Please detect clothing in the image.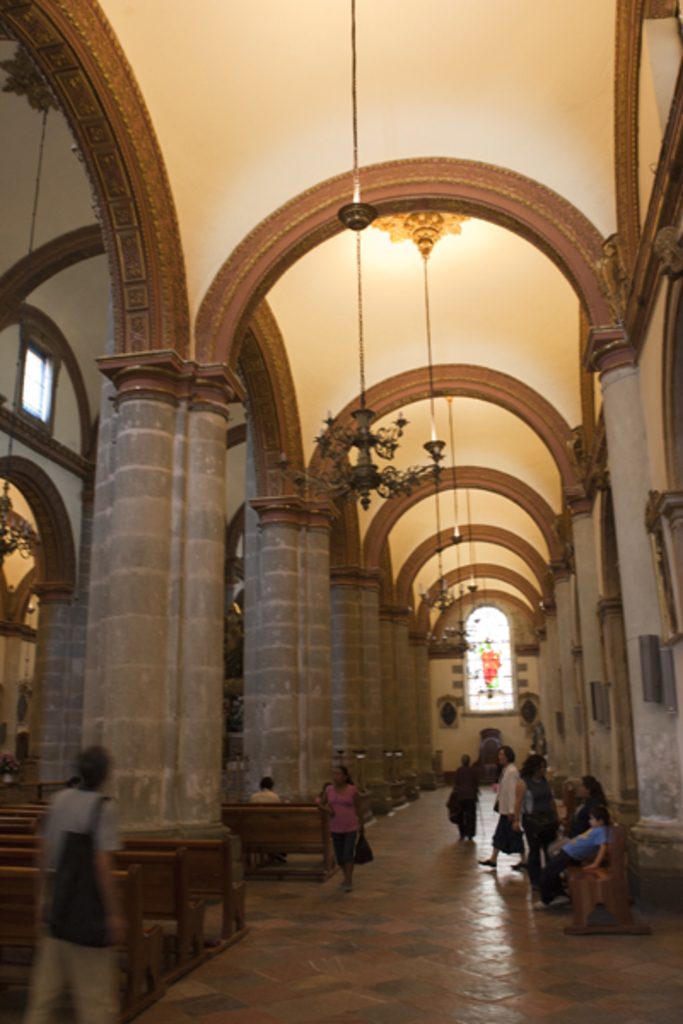
<box>447,768,475,838</box>.
